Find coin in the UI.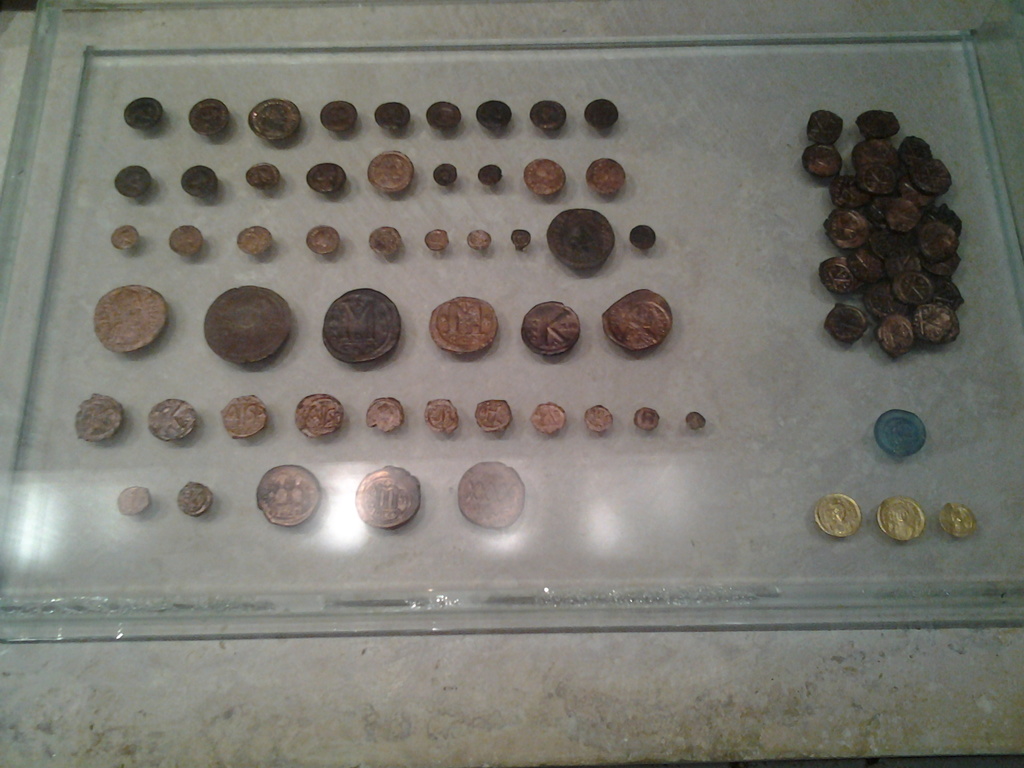
UI element at 934, 502, 977, 540.
